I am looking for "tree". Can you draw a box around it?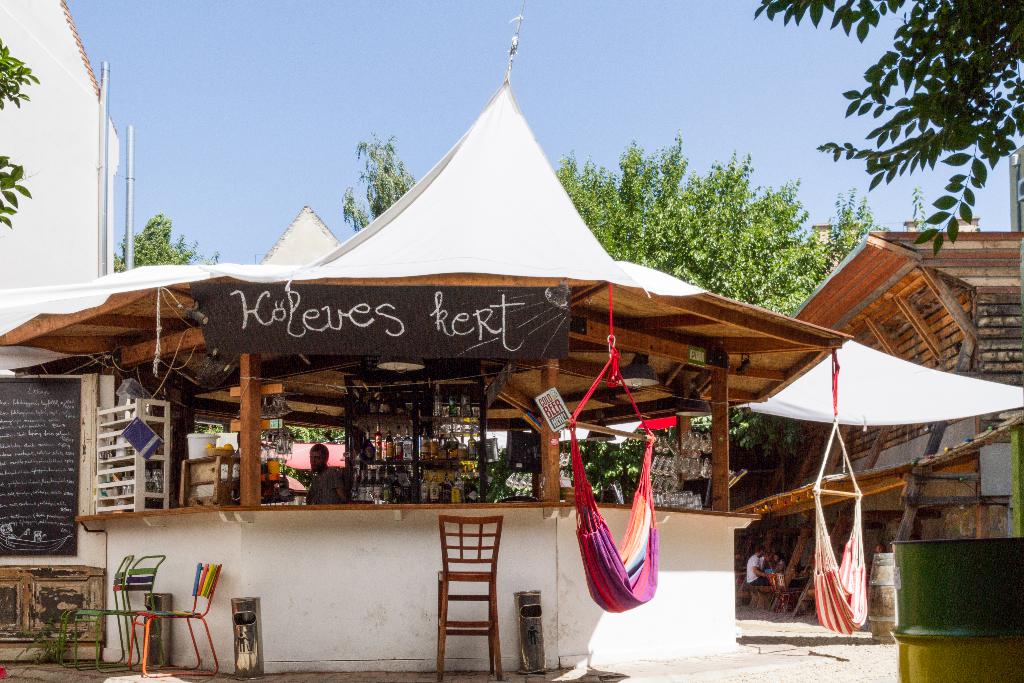
Sure, the bounding box is {"x1": 338, "y1": 128, "x2": 426, "y2": 230}.
